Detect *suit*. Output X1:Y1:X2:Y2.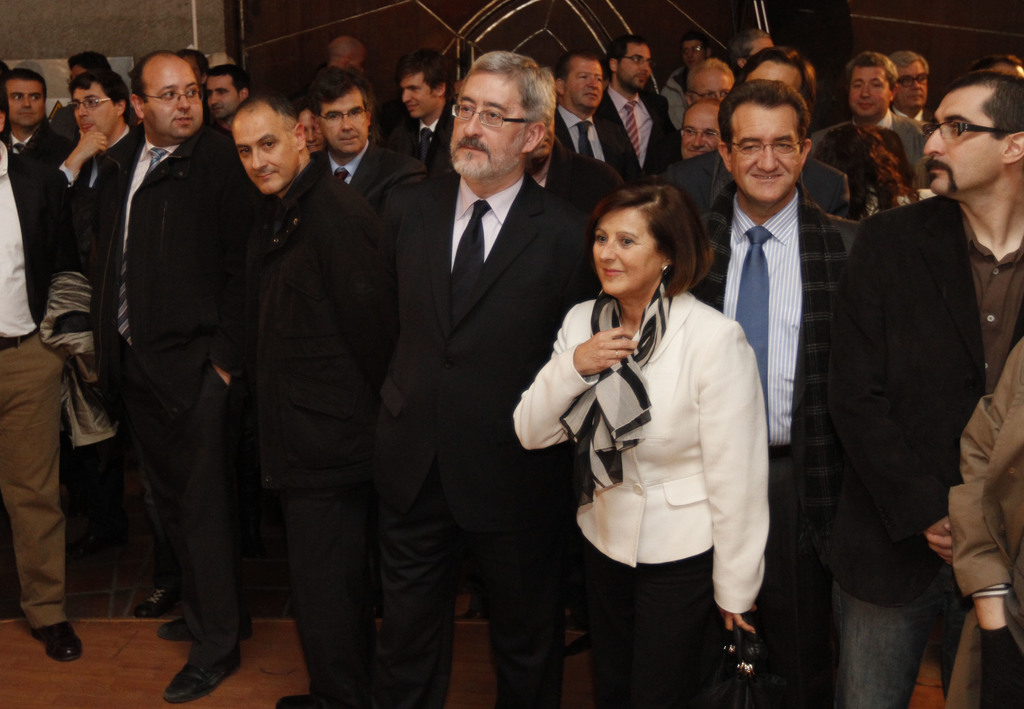
95:51:250:665.
